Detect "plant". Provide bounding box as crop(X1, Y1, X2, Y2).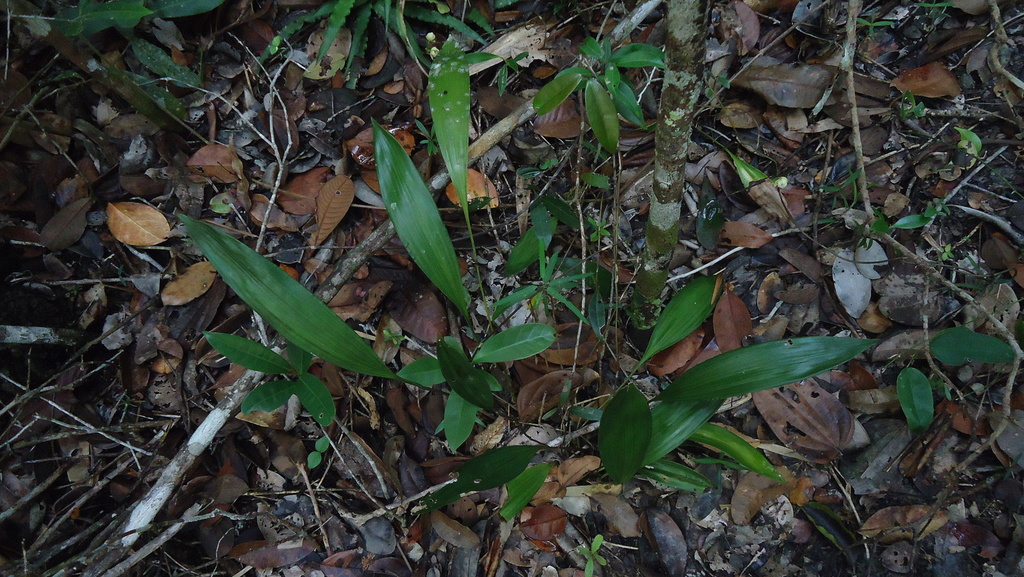
crop(938, 237, 955, 264).
